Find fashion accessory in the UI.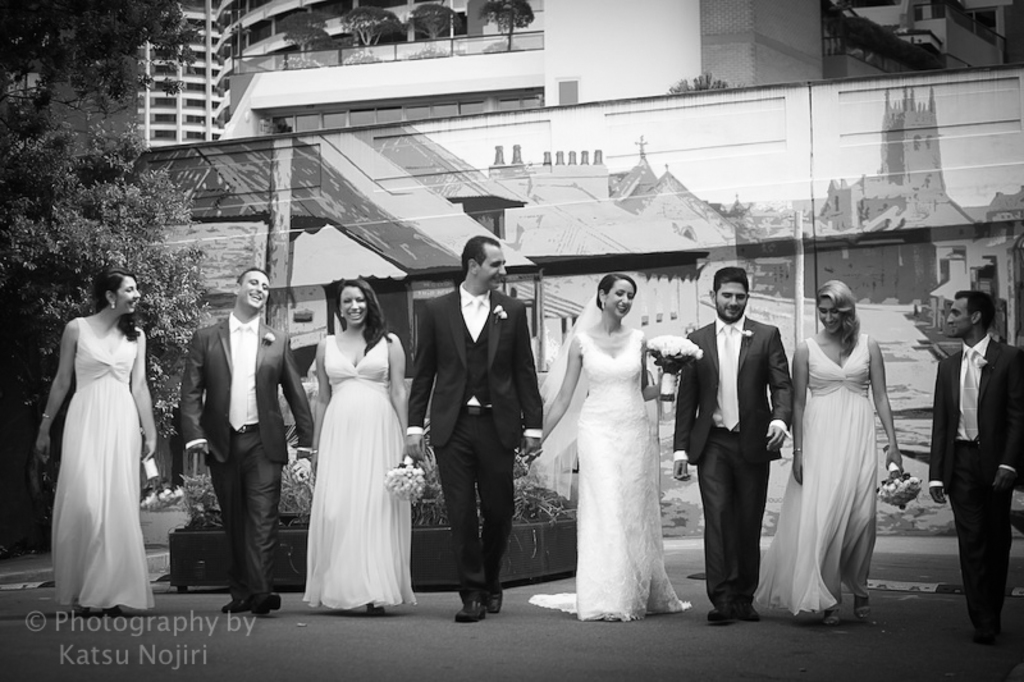
UI element at box(602, 302, 605, 310).
